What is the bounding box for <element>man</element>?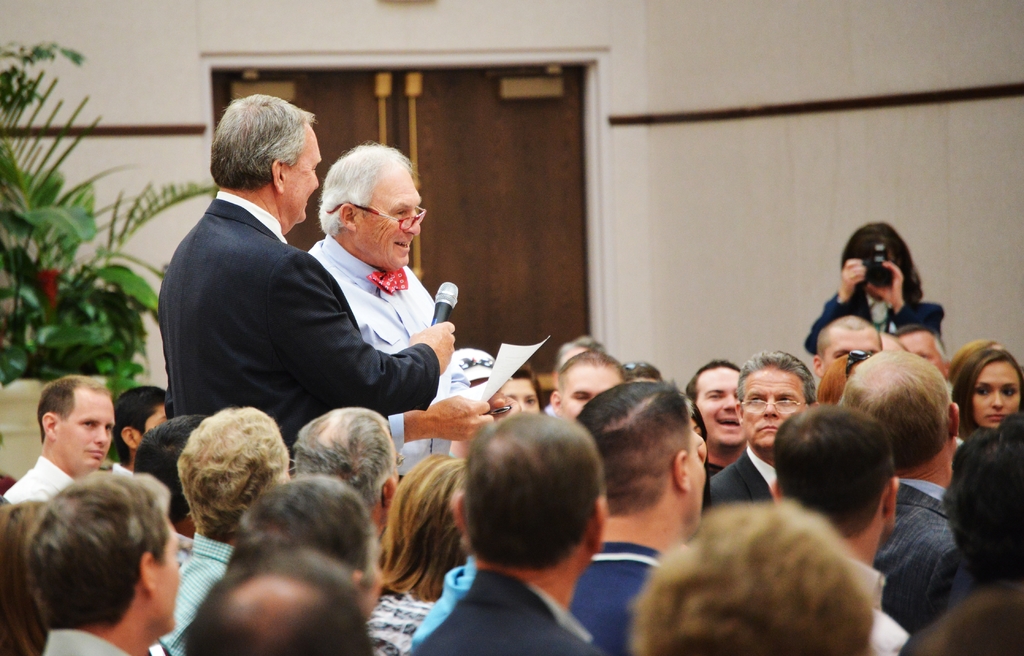
<bbox>145, 408, 294, 655</bbox>.
